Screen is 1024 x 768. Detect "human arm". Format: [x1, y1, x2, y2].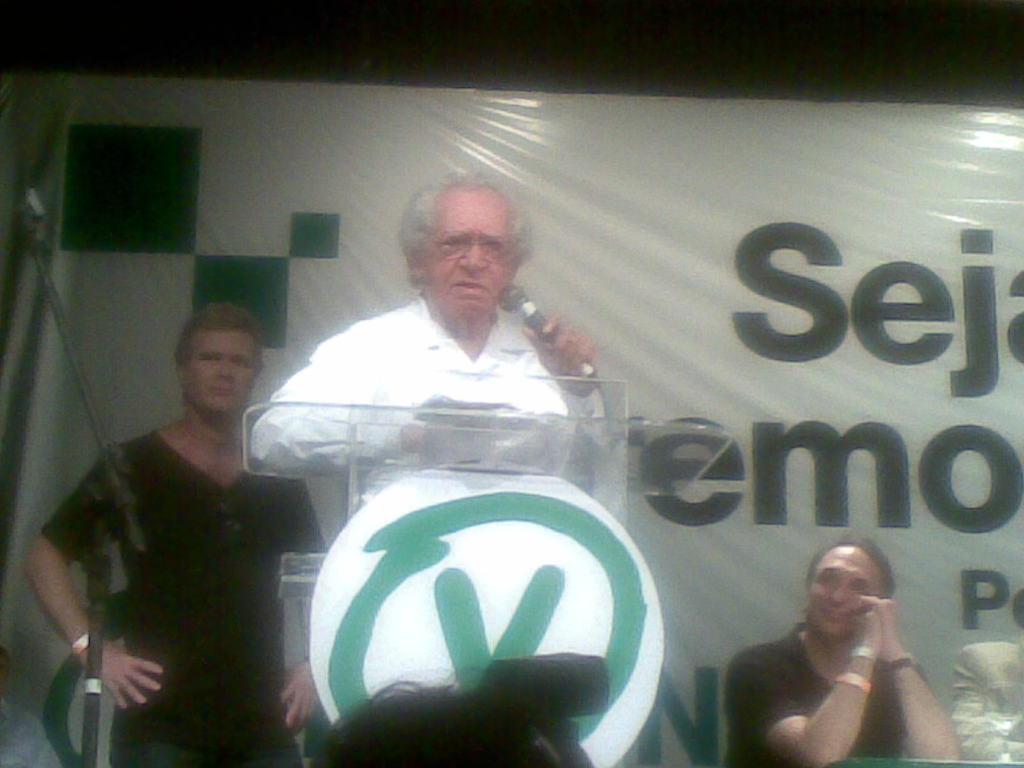
[888, 581, 962, 767].
